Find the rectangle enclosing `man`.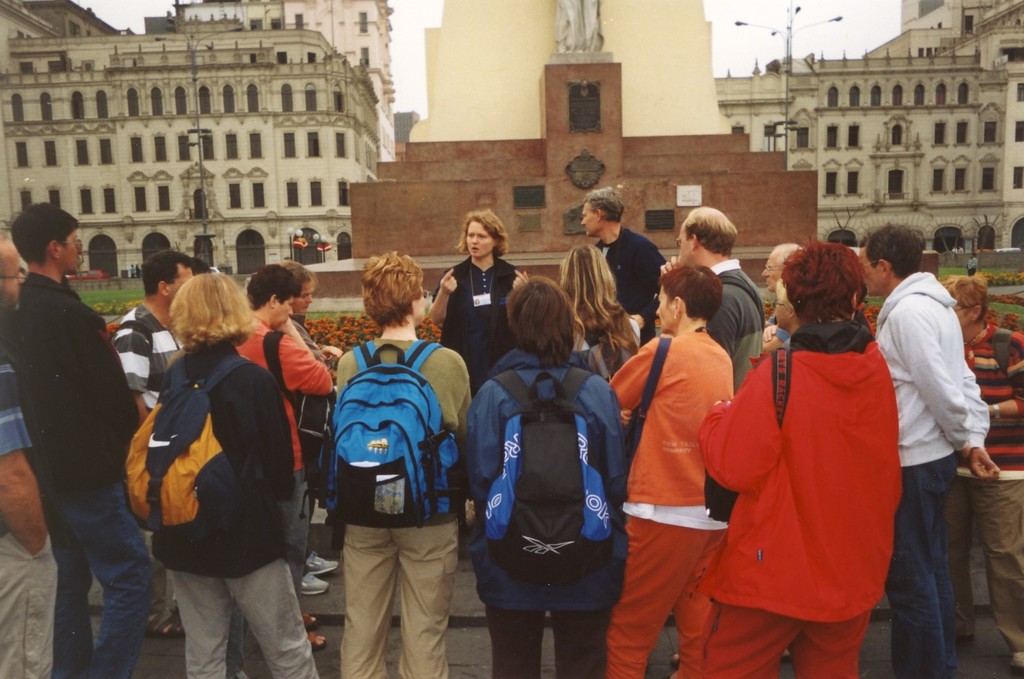
rect(239, 261, 333, 644).
